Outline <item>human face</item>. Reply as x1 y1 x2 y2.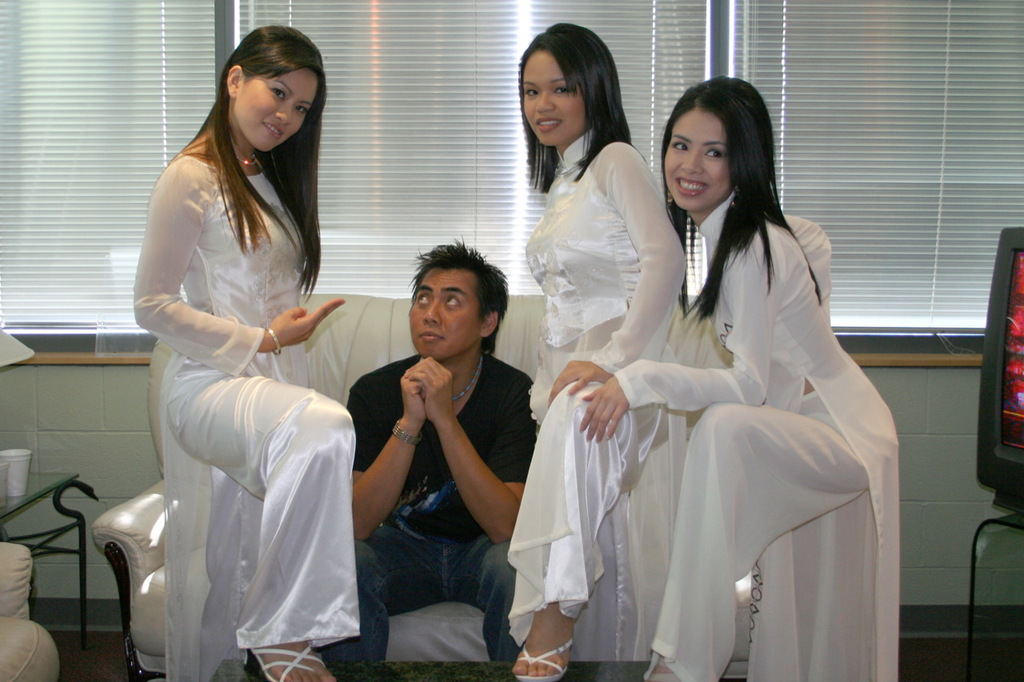
233 66 318 151.
